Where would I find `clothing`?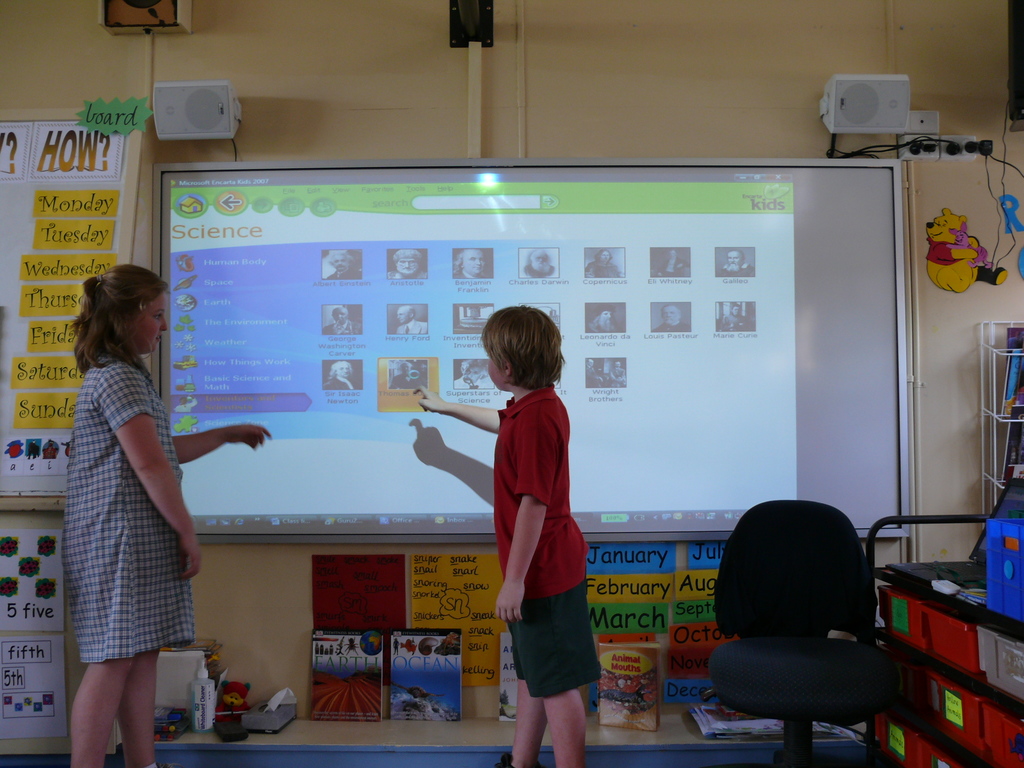
At 650/321/692/335.
